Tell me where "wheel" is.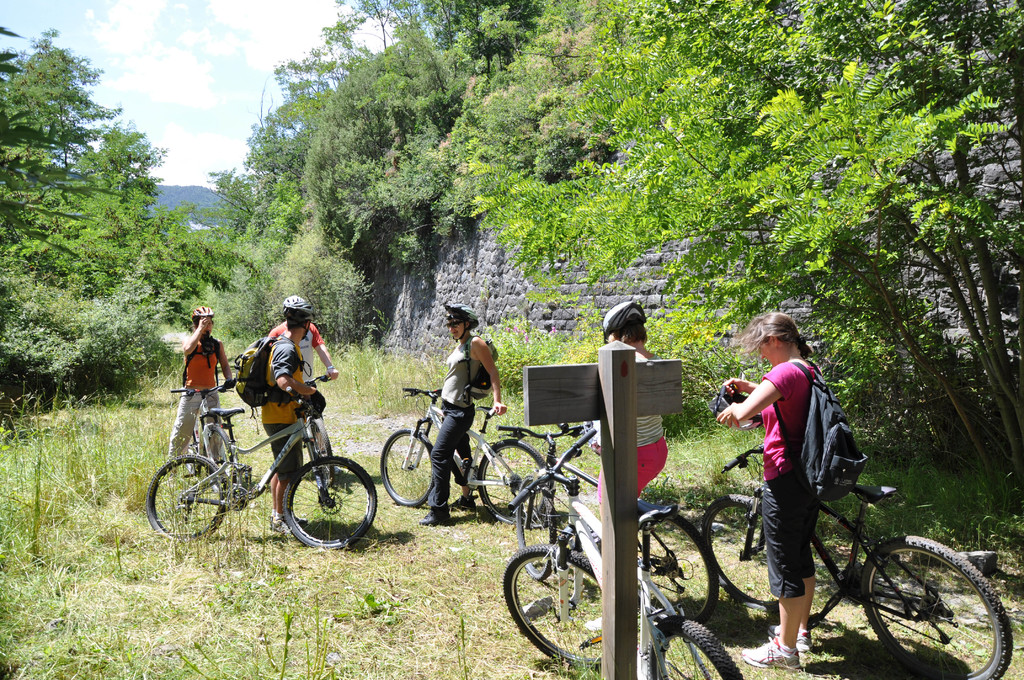
"wheel" is at [x1=315, y1=417, x2=332, y2=483].
